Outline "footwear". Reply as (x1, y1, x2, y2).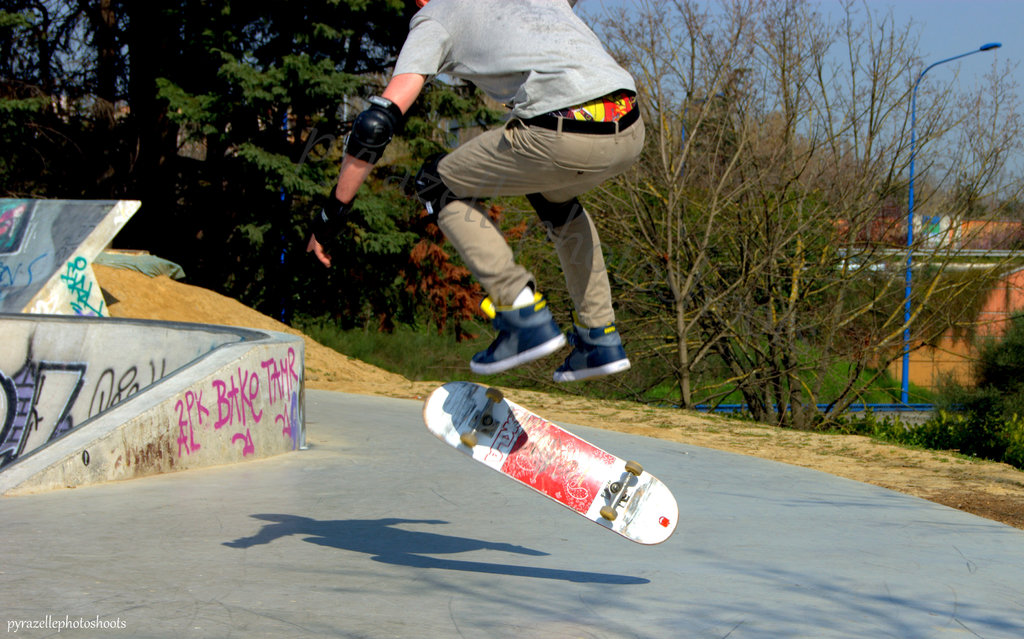
(468, 303, 572, 365).
